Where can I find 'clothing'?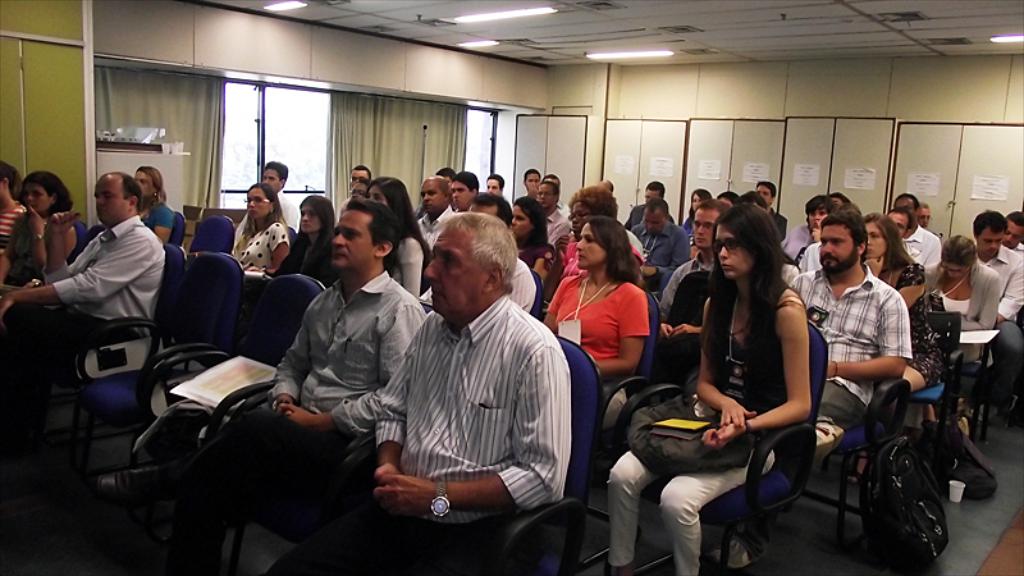
You can find it at x1=416, y1=251, x2=547, y2=326.
